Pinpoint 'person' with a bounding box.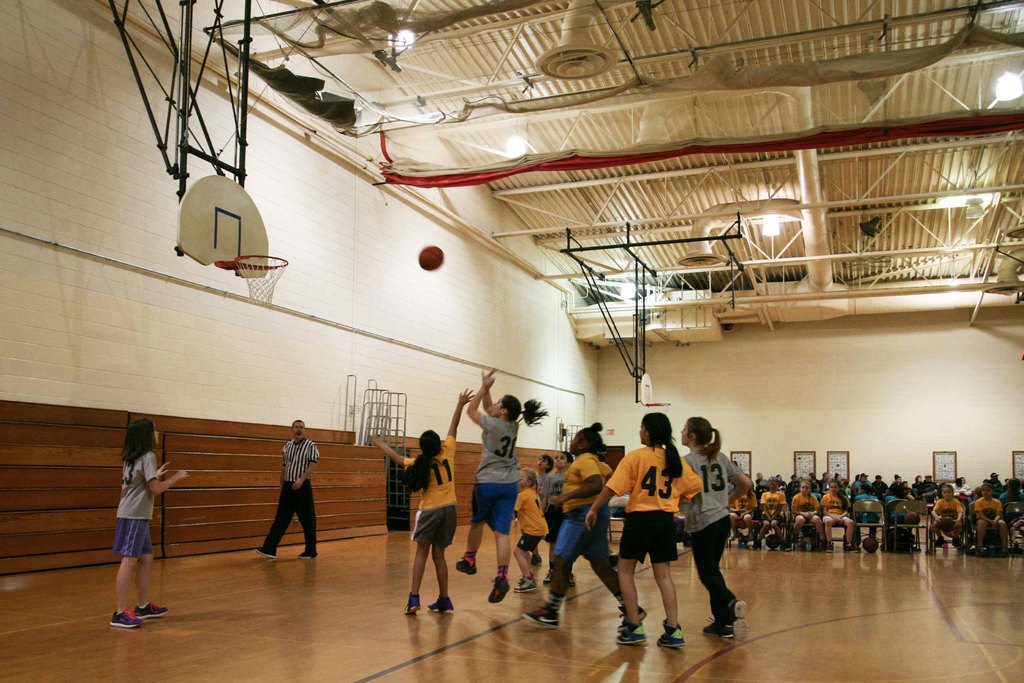
bbox=(263, 432, 317, 565).
